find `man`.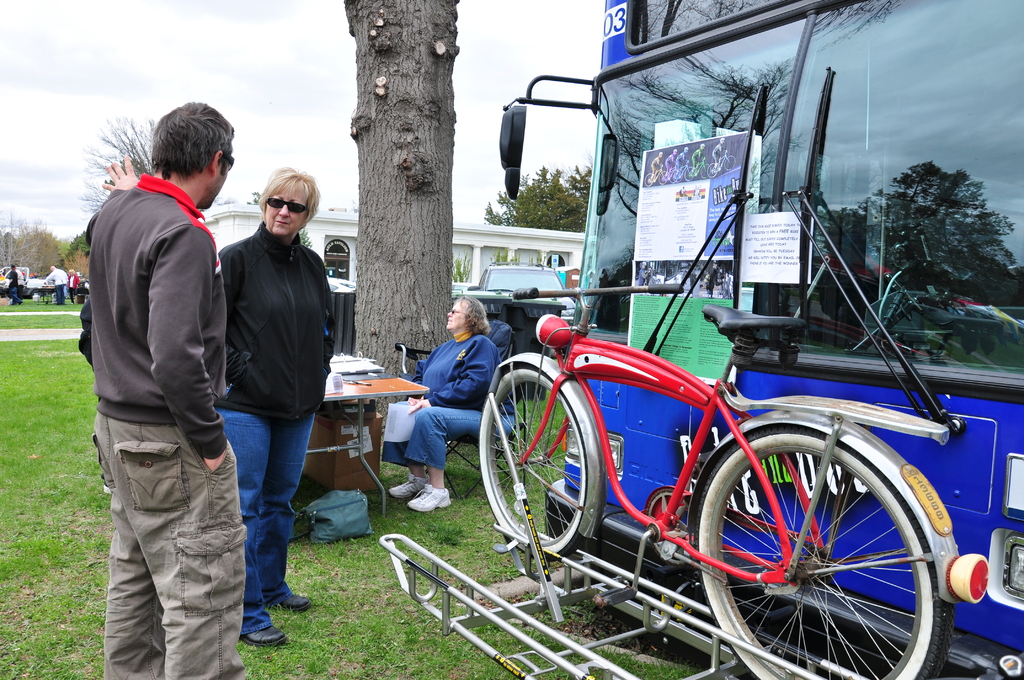
45/264/69/305.
